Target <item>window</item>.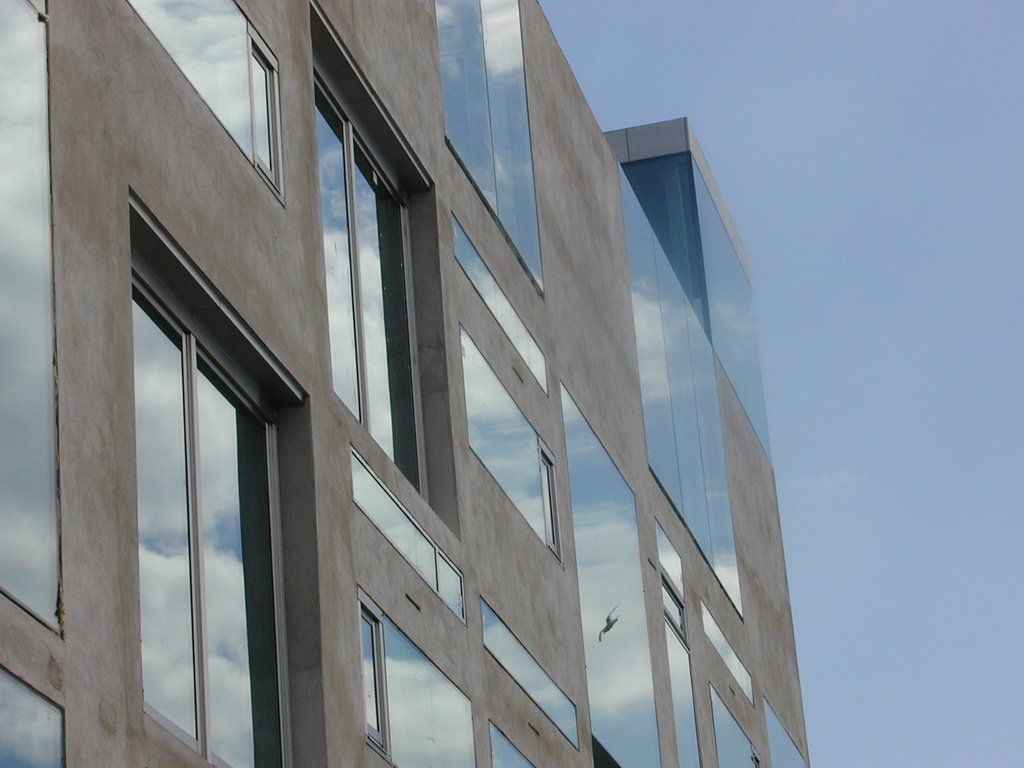
Target region: bbox(350, 451, 465, 621).
